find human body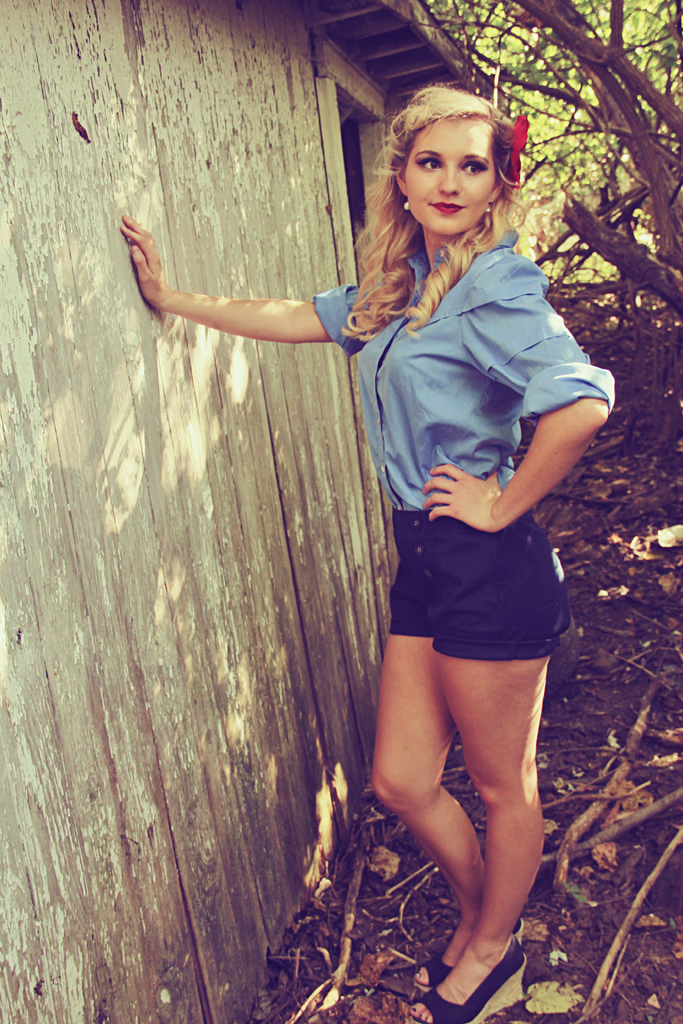
box=[170, 95, 618, 994]
